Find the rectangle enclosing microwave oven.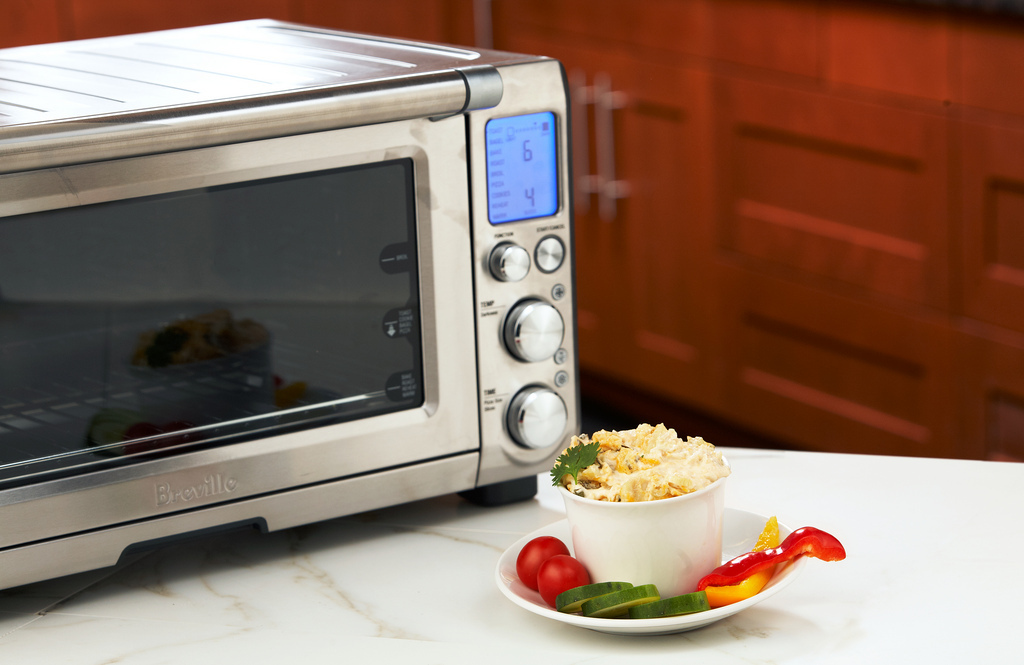
x1=0, y1=18, x2=576, y2=572.
